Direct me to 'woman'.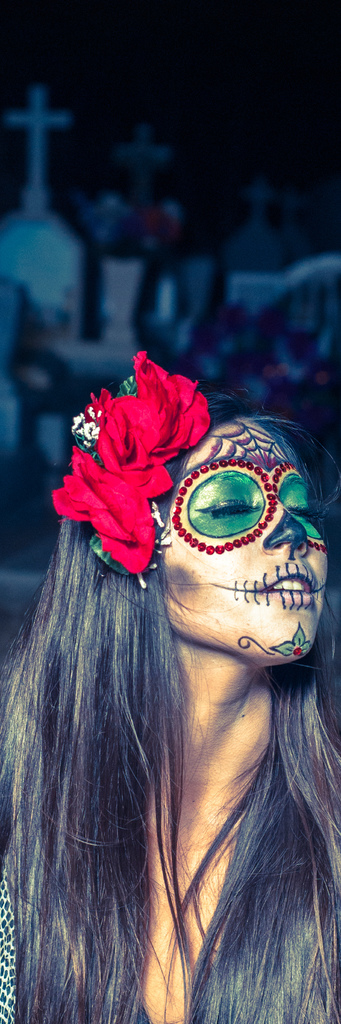
Direction: <box>24,403,340,956</box>.
